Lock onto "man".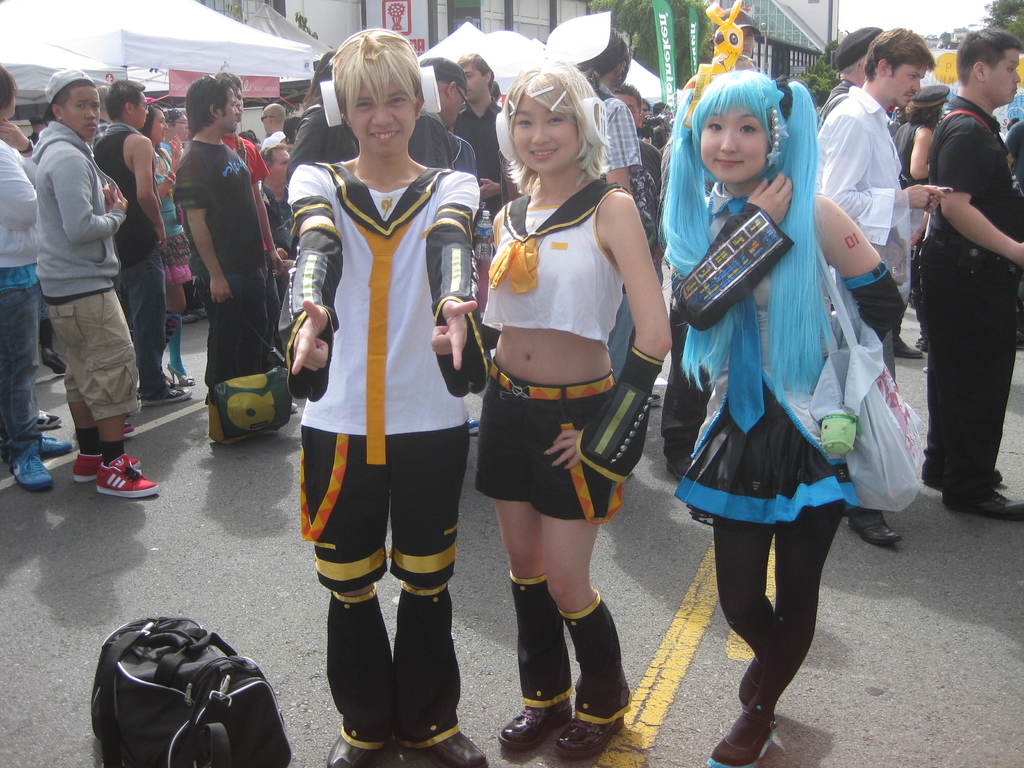
Locked: 454 50 506 216.
